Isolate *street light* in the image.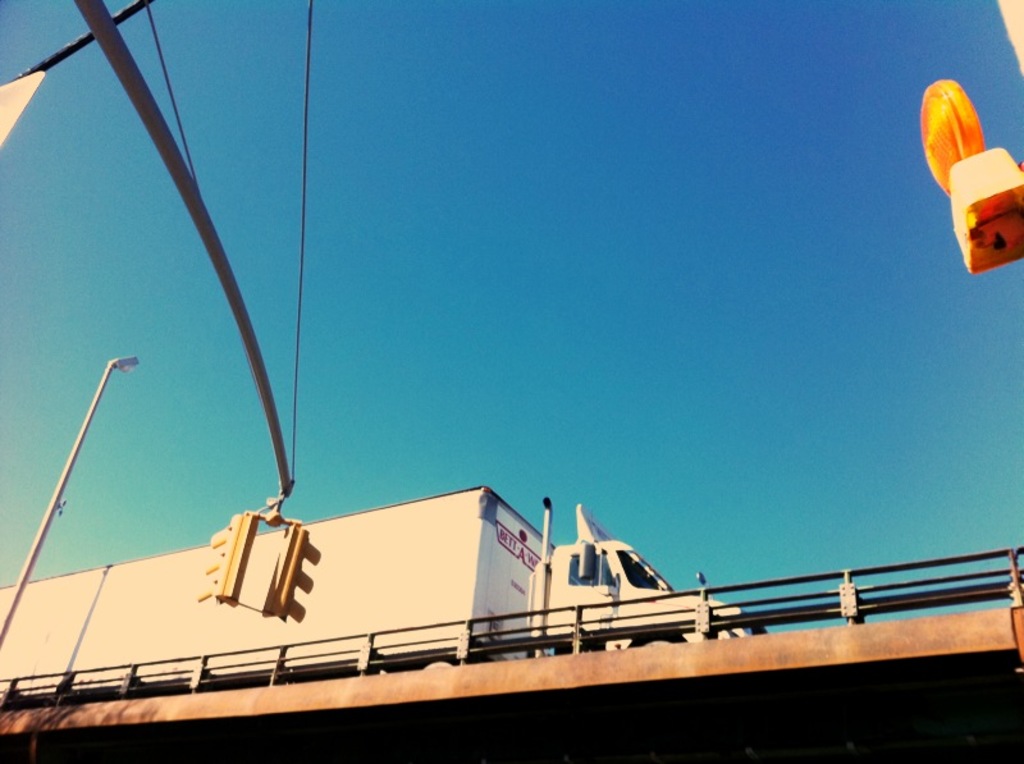
Isolated region: 0/353/145/648.
